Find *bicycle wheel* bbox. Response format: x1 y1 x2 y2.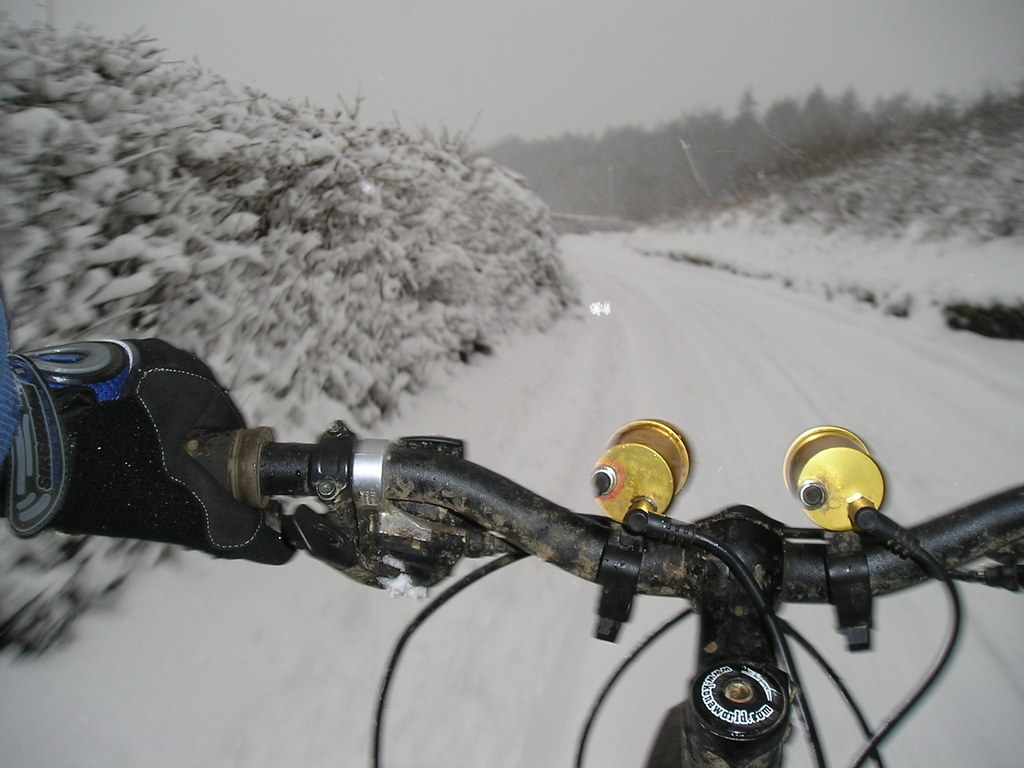
636 699 783 767.
